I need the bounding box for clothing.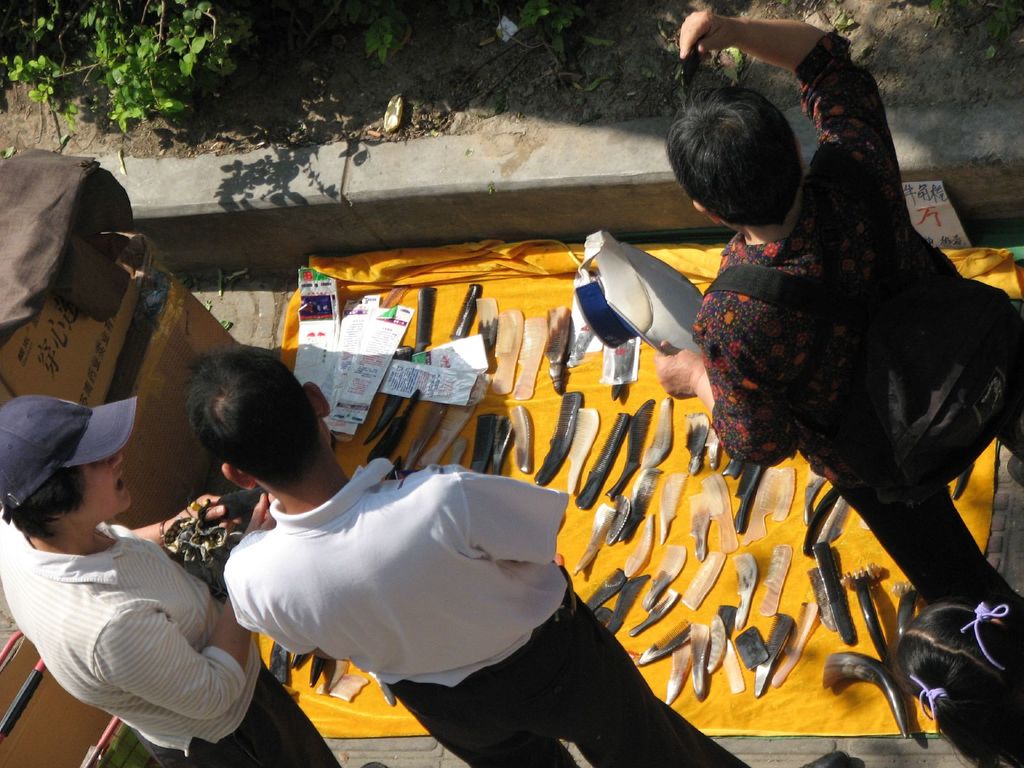
Here it is: 223 458 749 767.
